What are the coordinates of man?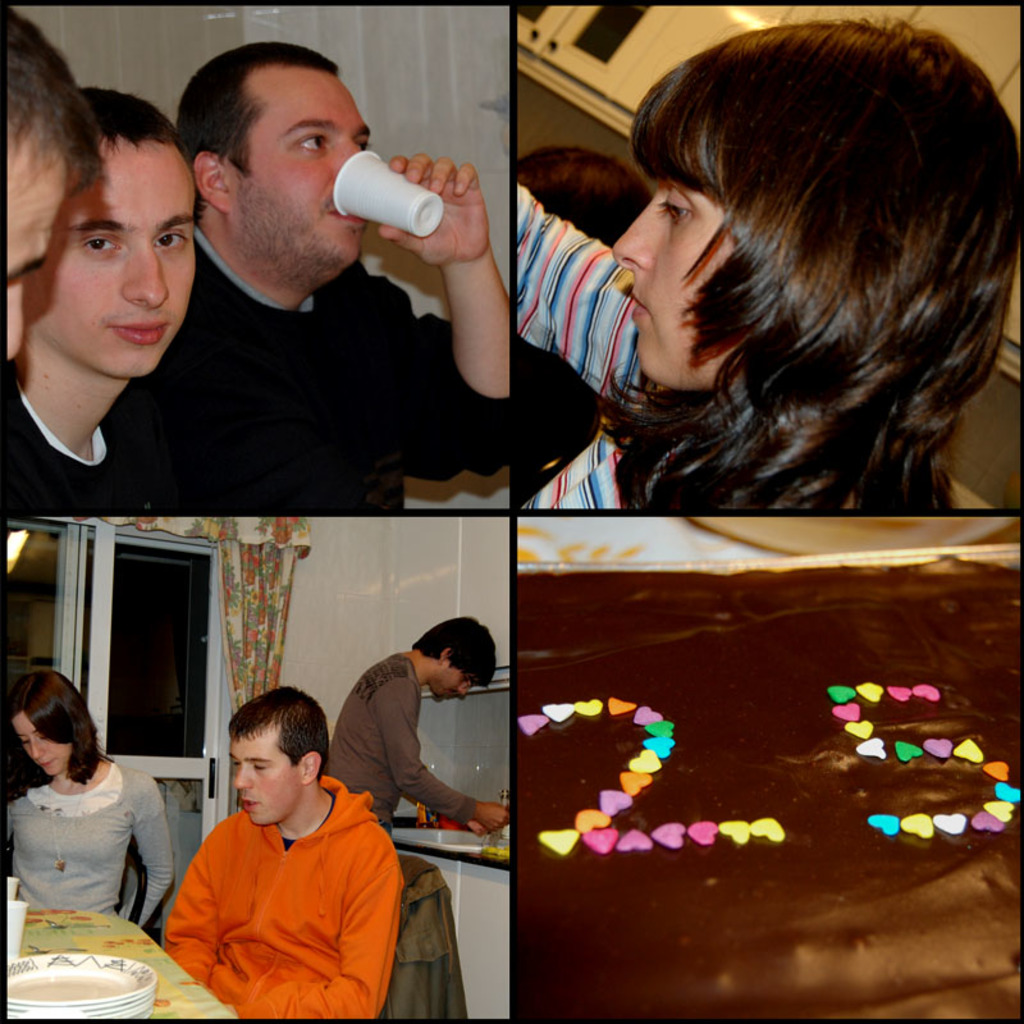
bbox(0, 4, 105, 352).
